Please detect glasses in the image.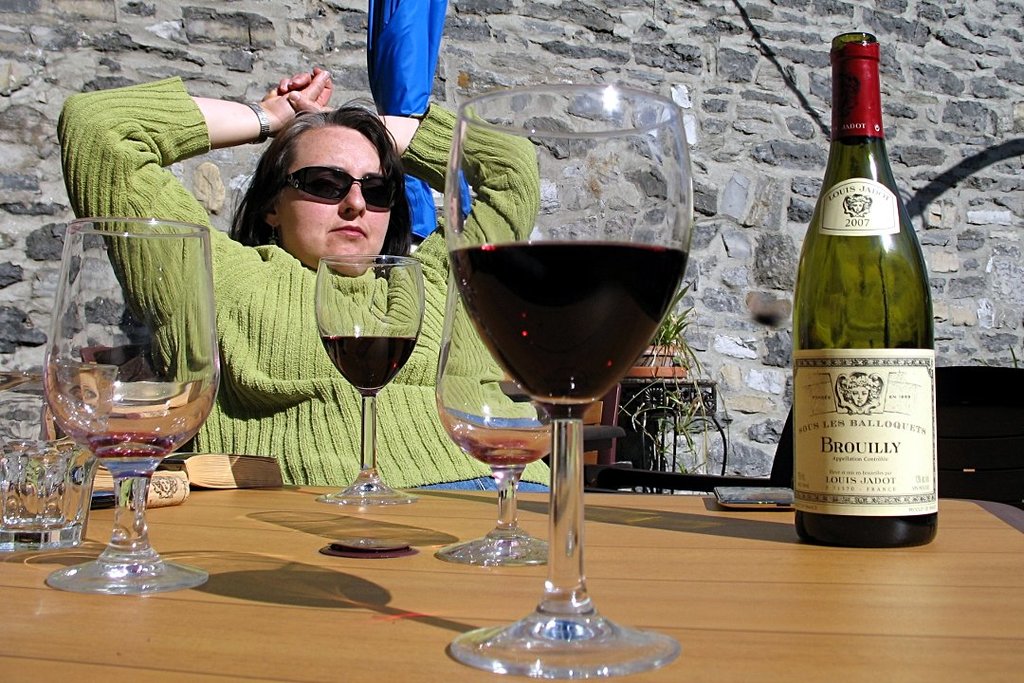
<bbox>251, 159, 387, 210</bbox>.
